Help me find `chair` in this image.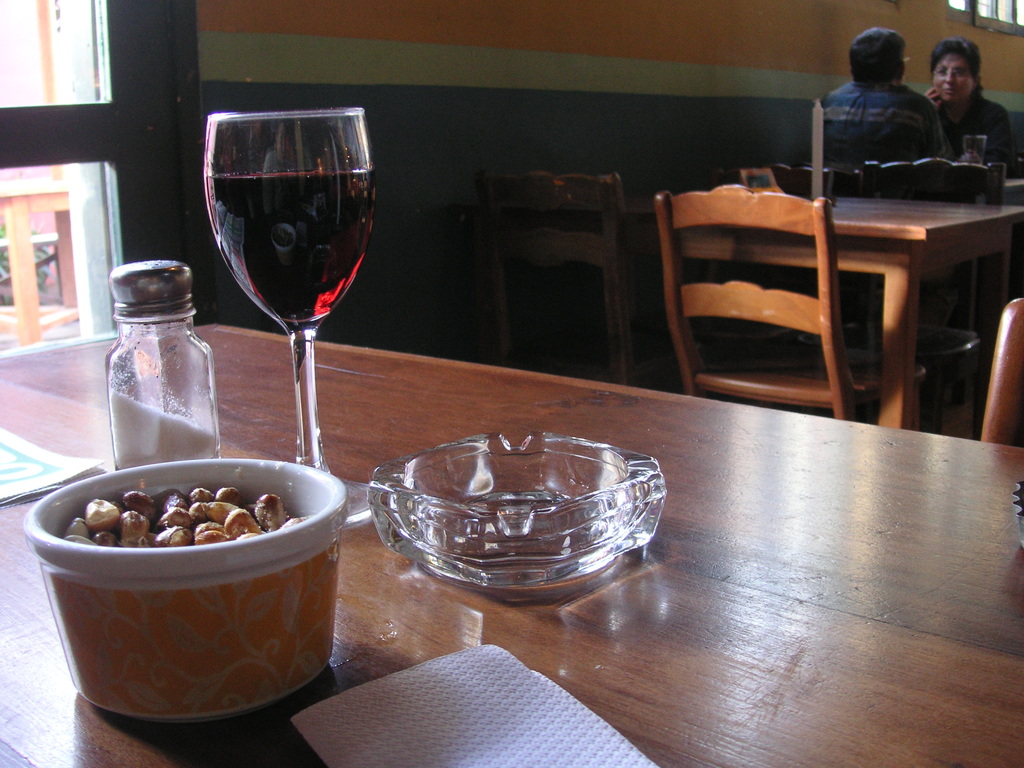
Found it: [355, 188, 513, 396].
